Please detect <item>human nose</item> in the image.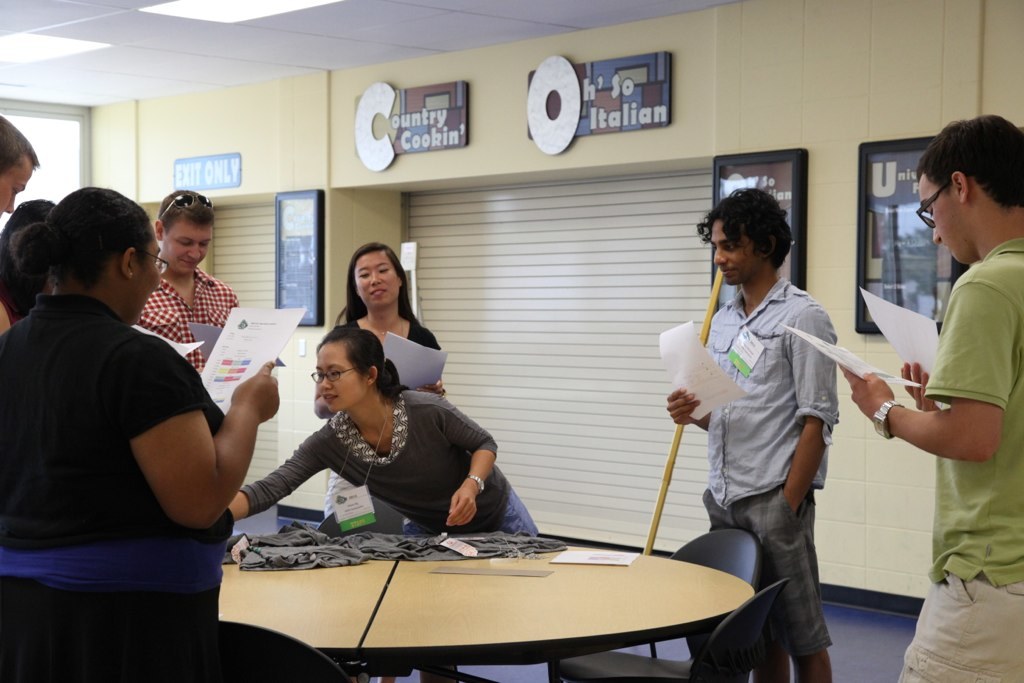
x1=368 y1=270 x2=382 y2=290.
